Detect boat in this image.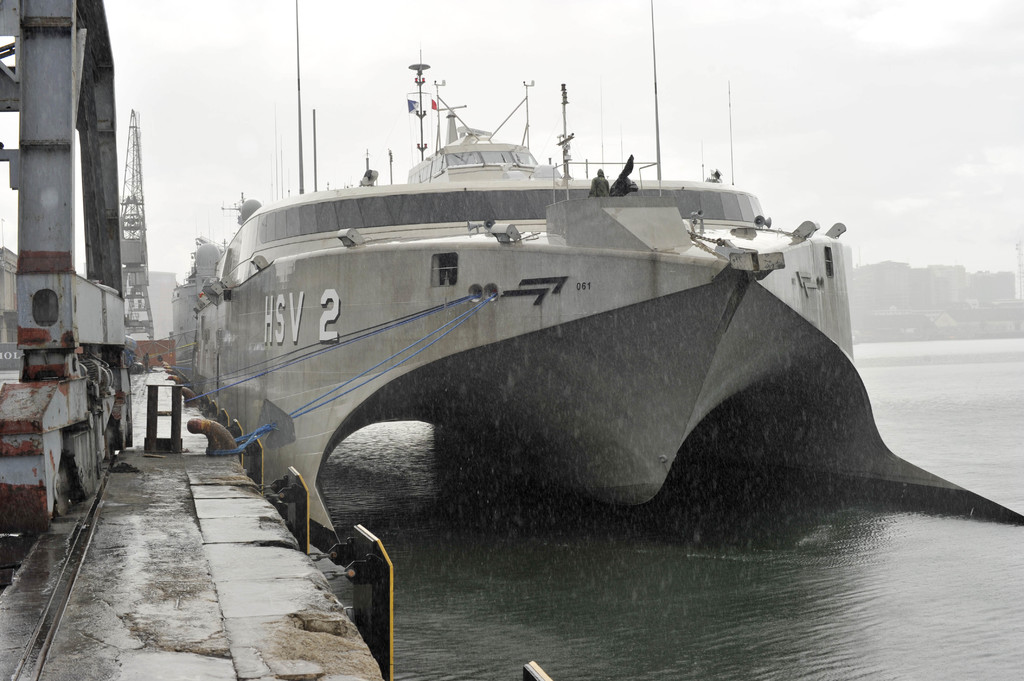
Detection: (x1=147, y1=12, x2=1023, y2=559).
